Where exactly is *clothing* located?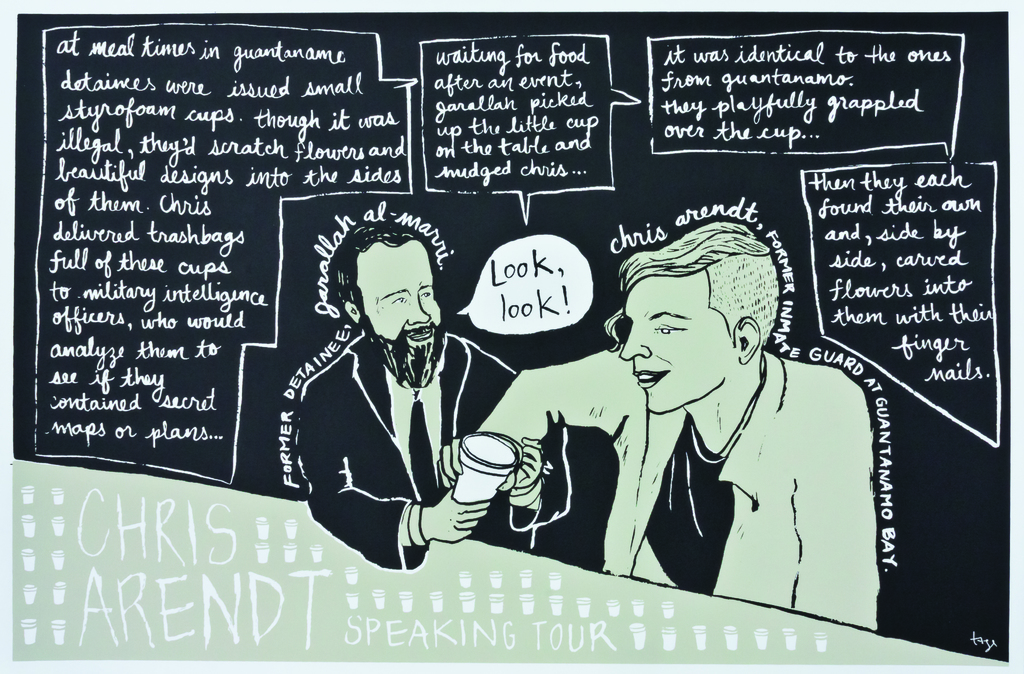
Its bounding box is l=495, t=340, r=898, b=606.
